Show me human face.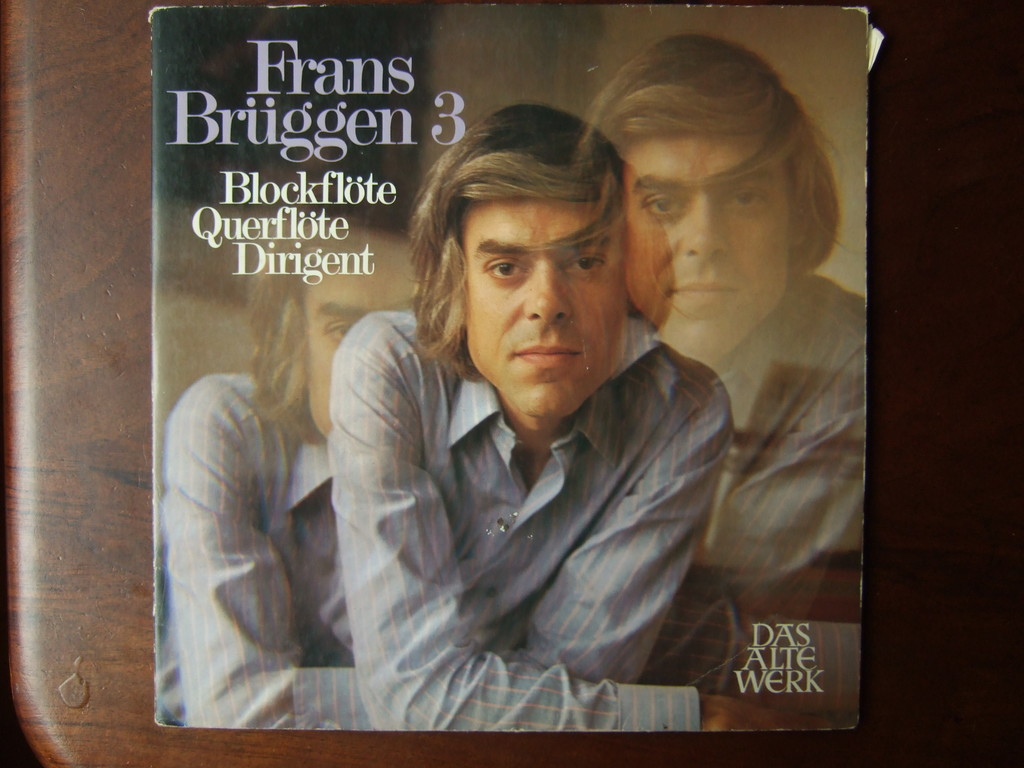
human face is here: [301,232,438,428].
